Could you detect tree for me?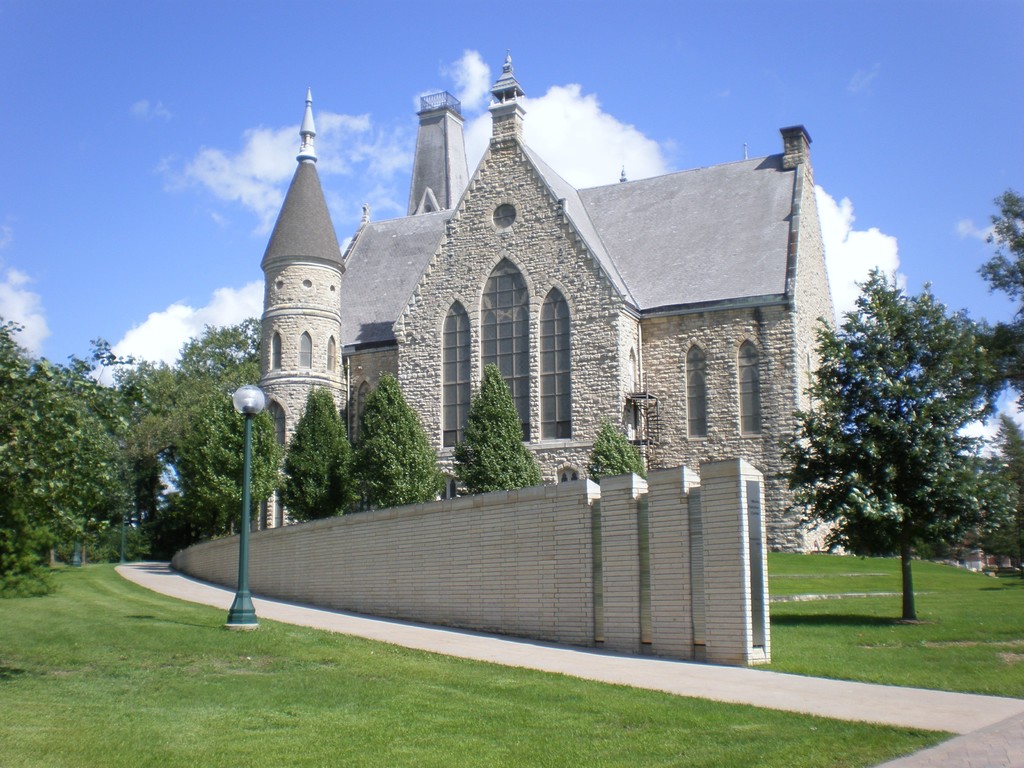
Detection result: locate(128, 309, 264, 540).
